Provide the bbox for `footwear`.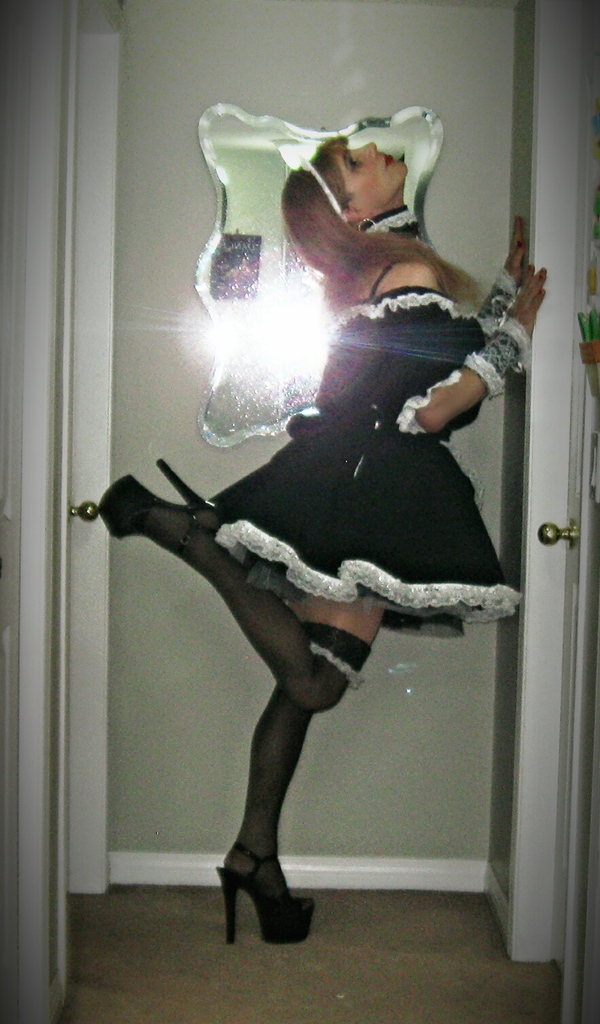
{"left": 97, "top": 456, "right": 209, "bottom": 538}.
